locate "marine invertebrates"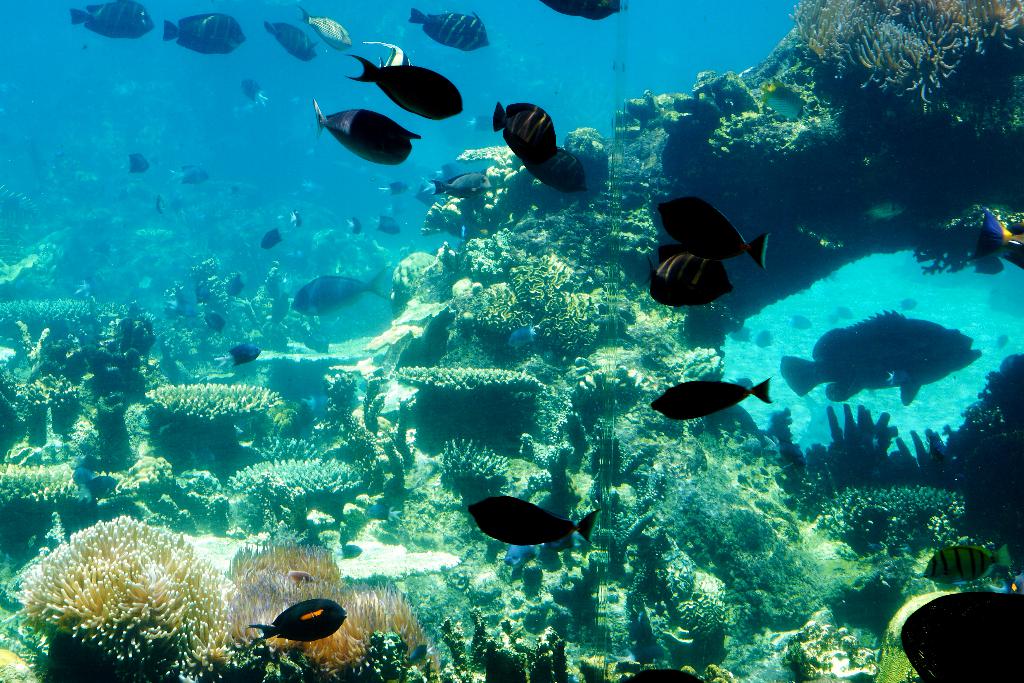
[x1=474, y1=277, x2=530, y2=353]
